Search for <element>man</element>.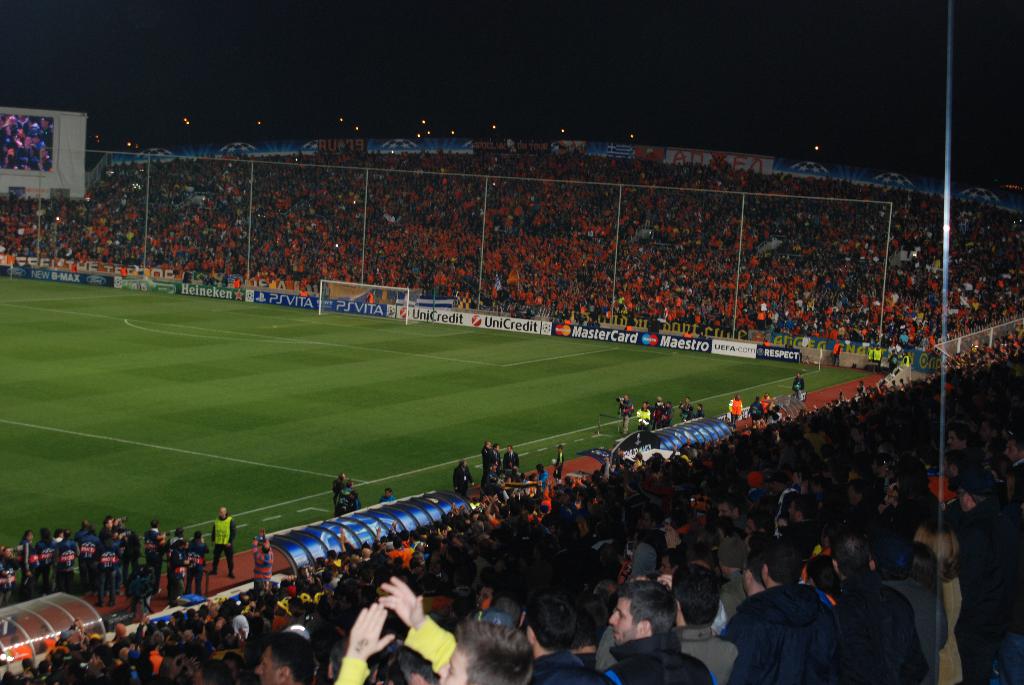
Found at rect(81, 522, 92, 578).
